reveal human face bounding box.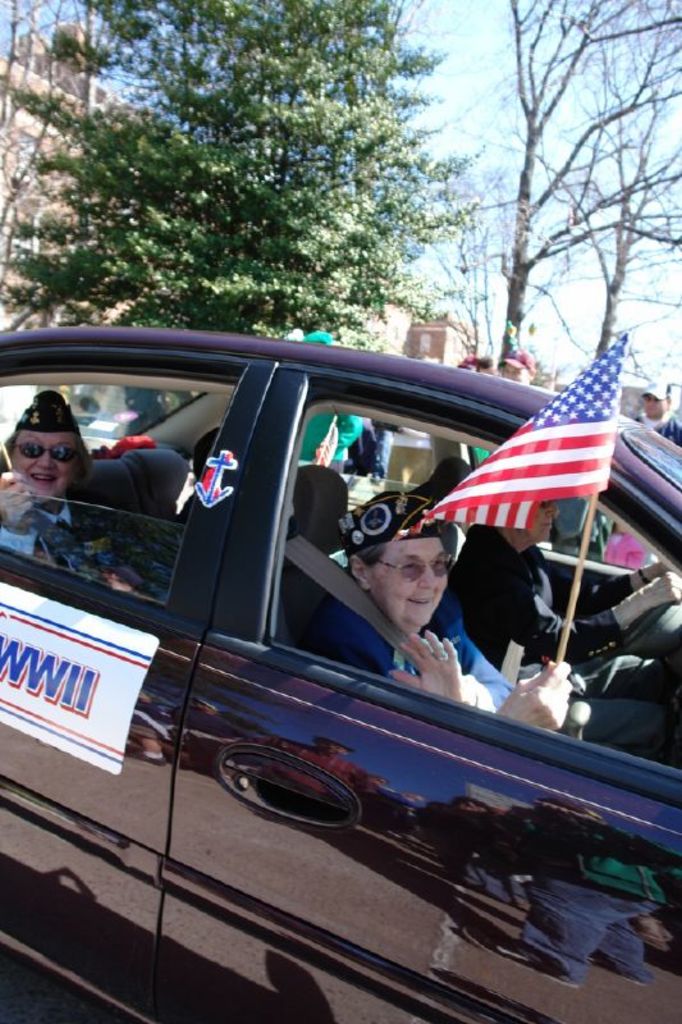
Revealed: x1=12 y1=431 x2=83 y2=502.
